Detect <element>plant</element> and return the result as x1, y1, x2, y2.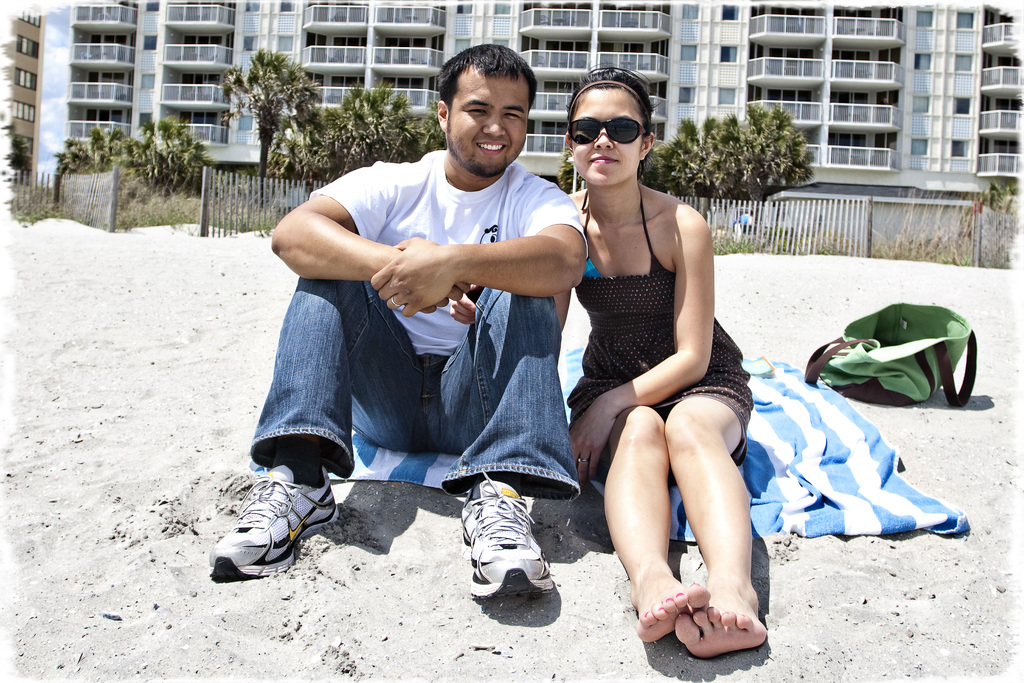
17, 174, 76, 234.
